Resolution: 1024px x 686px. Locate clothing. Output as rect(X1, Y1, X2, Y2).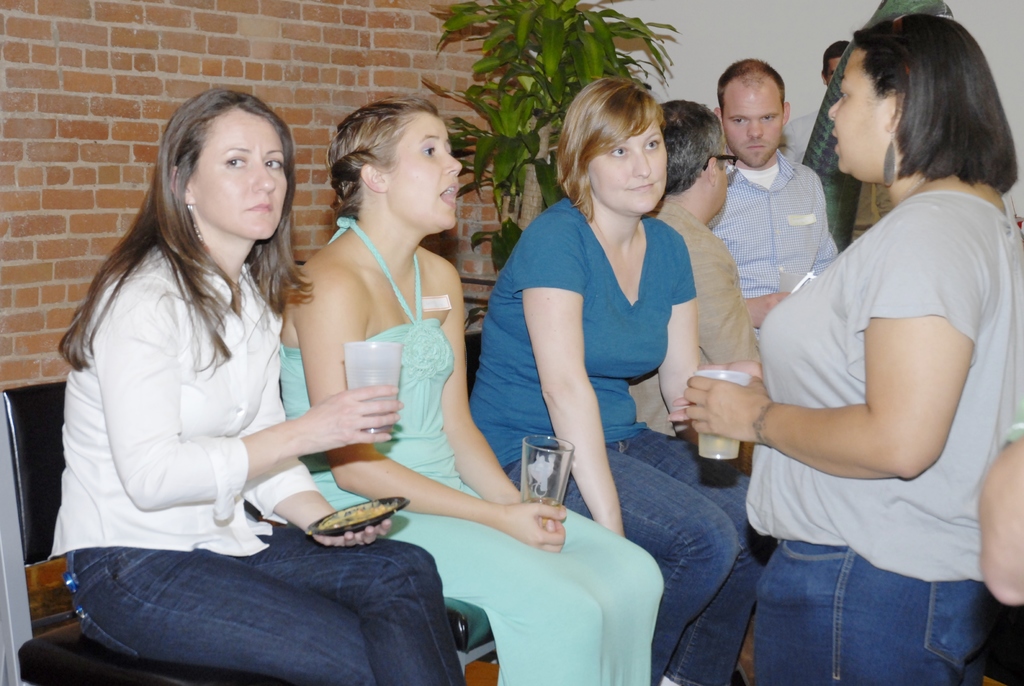
rect(630, 198, 760, 474).
